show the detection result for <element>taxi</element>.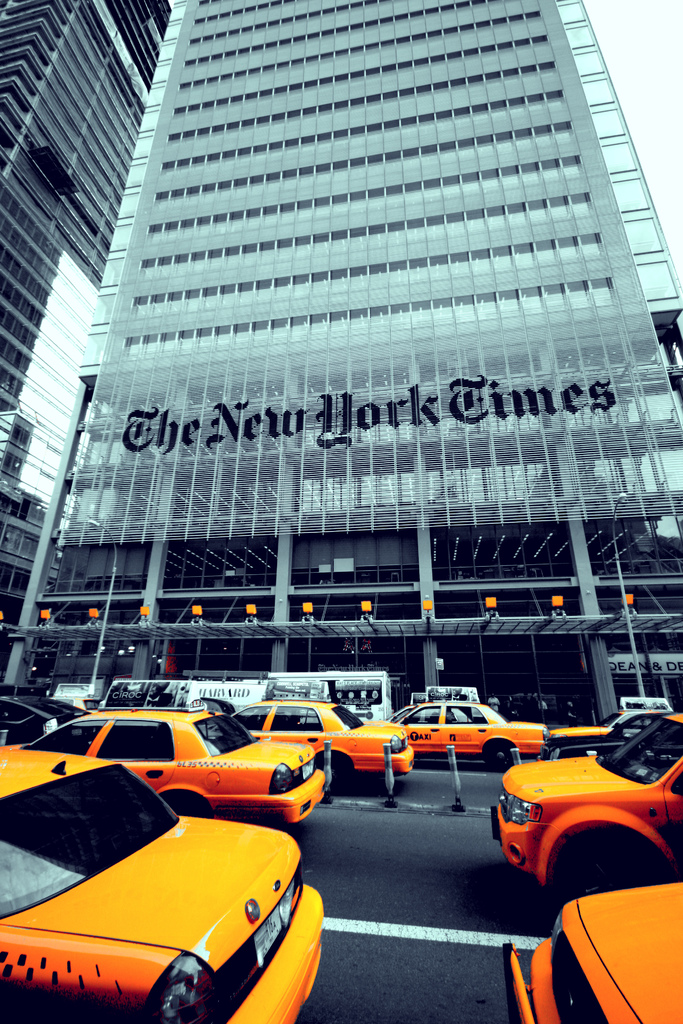
detection(377, 684, 551, 769).
